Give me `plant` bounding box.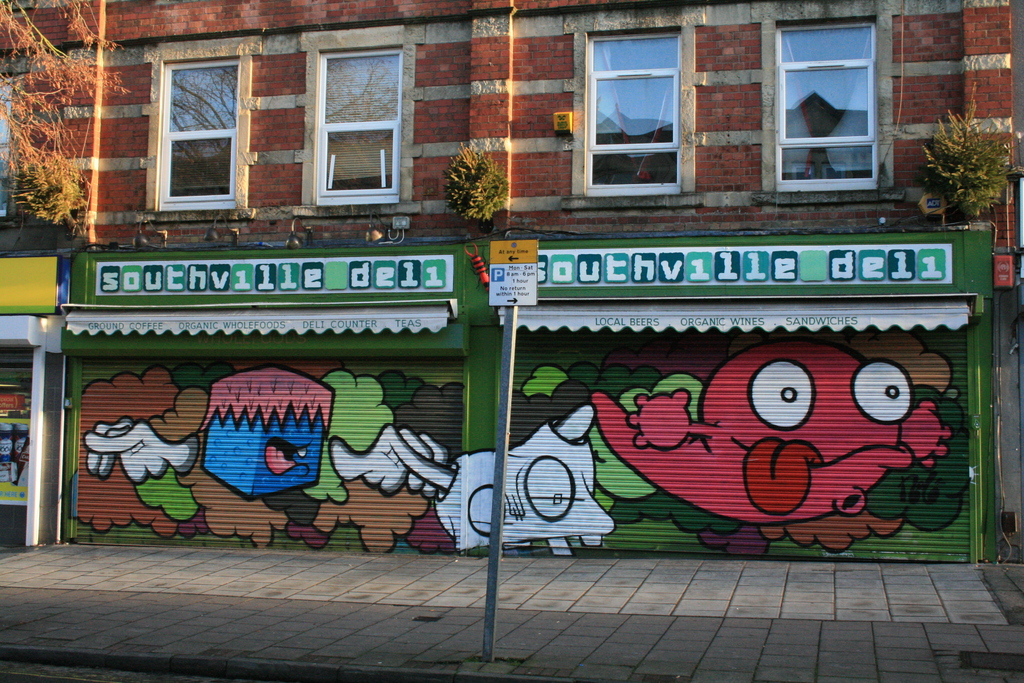
[6,151,81,240].
